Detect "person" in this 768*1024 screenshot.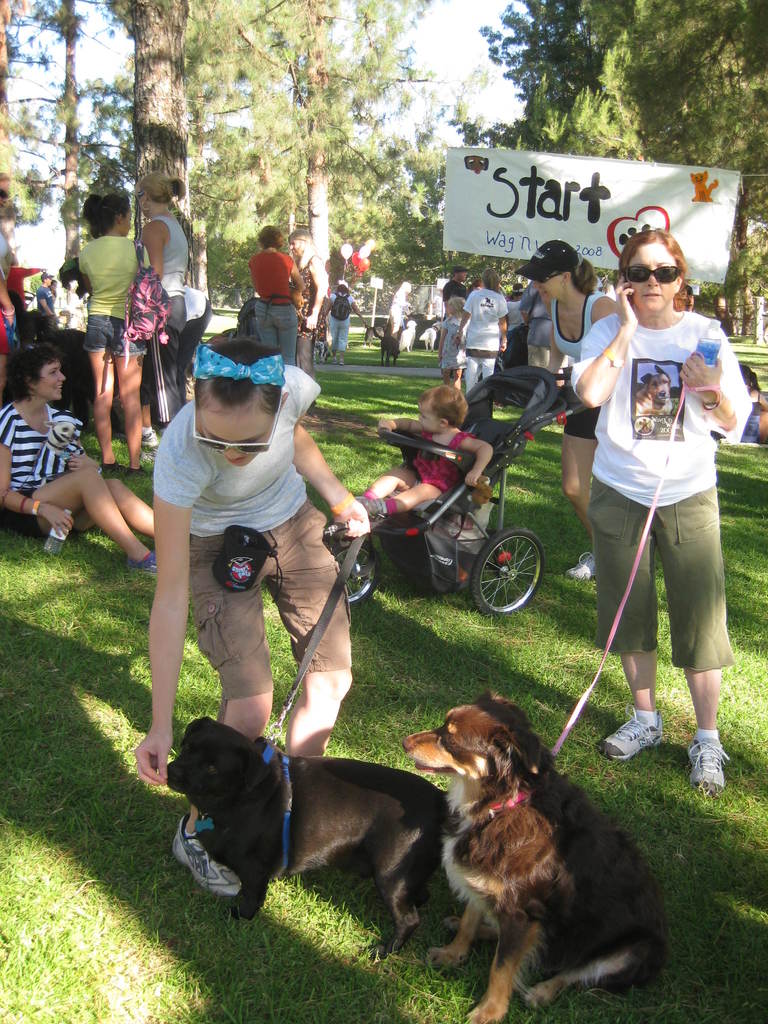
Detection: 566:227:750:794.
